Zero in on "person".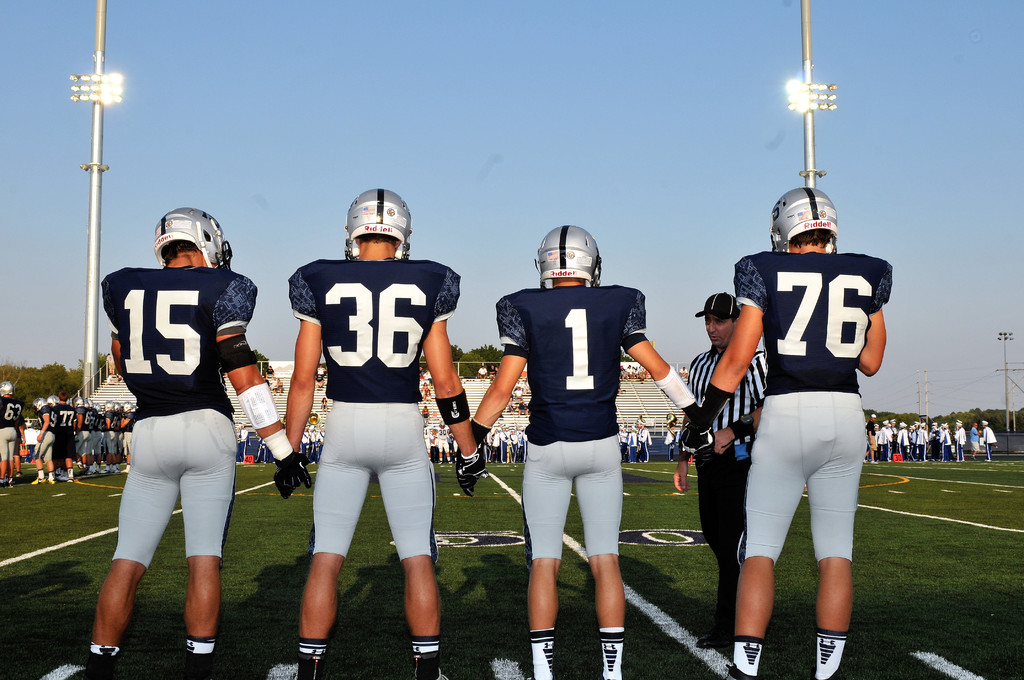
Zeroed in: crop(894, 421, 908, 462).
